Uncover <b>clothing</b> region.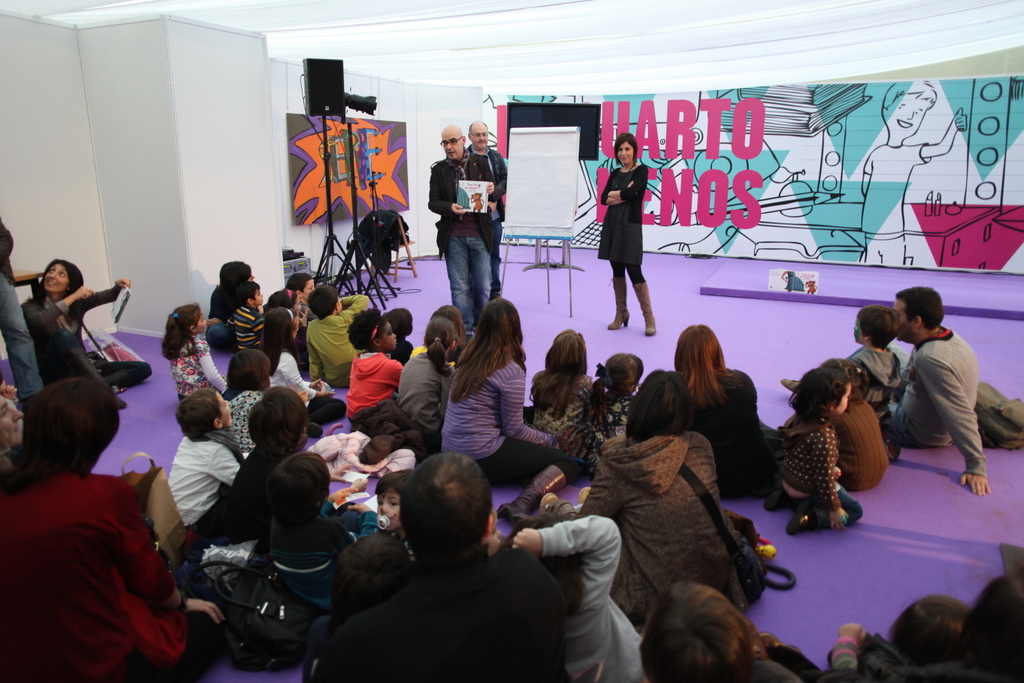
Uncovered: 345:346:401:419.
